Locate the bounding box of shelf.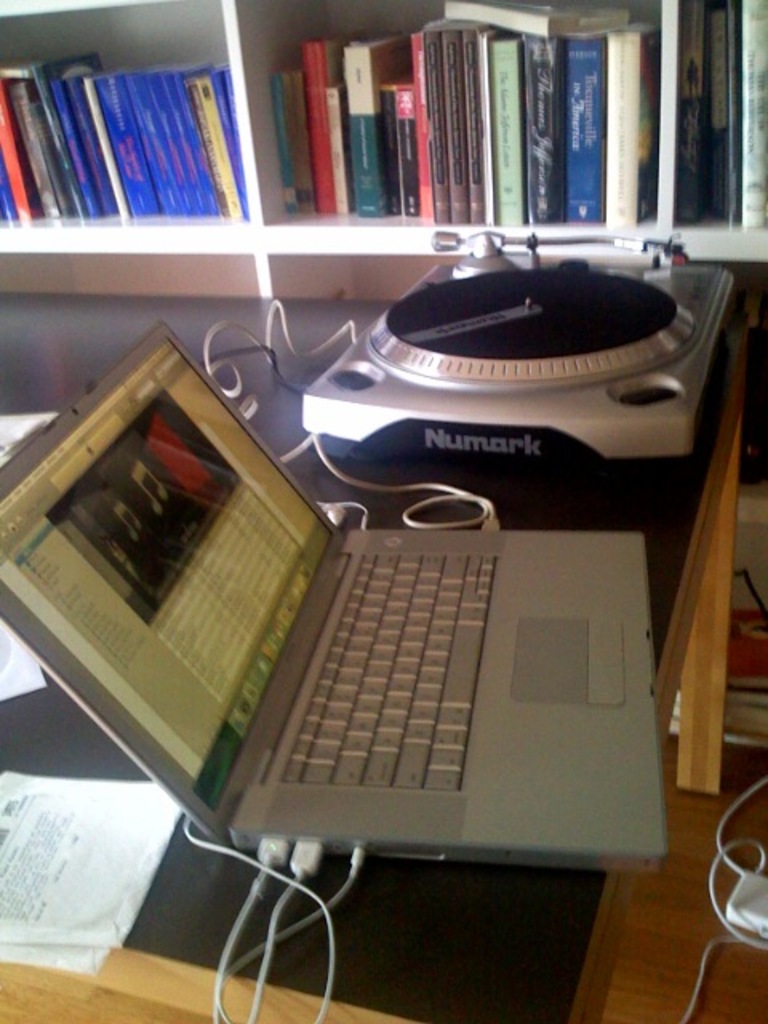
Bounding box: bbox=[0, 235, 270, 434].
